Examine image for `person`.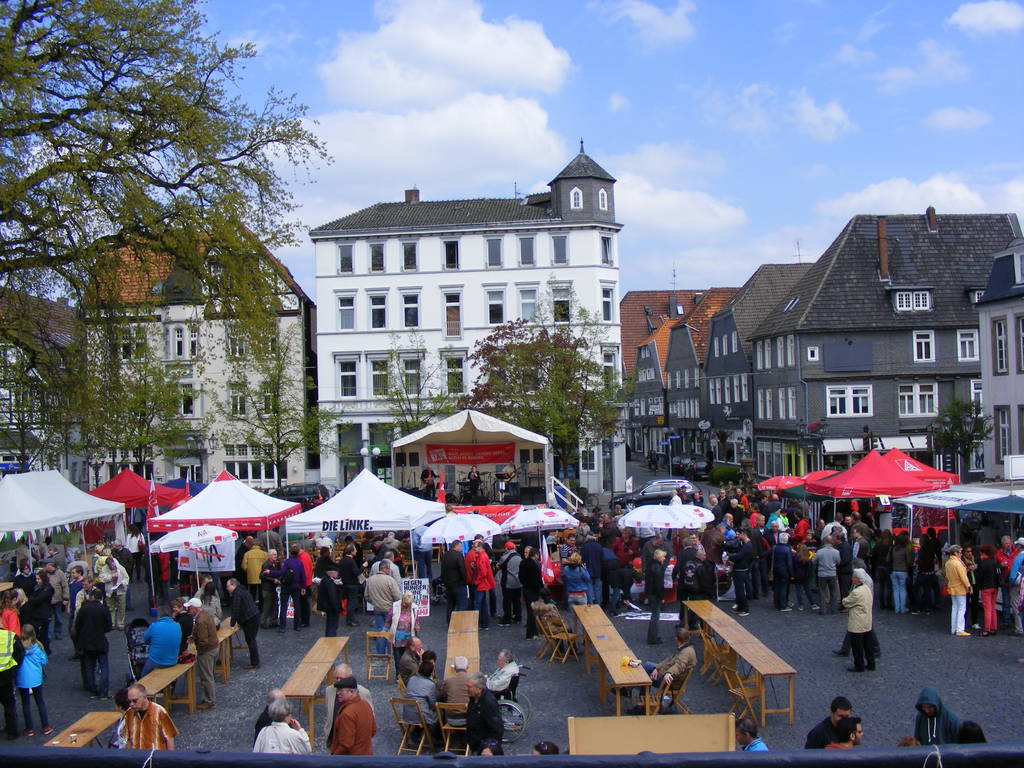
Examination result: (left=648, top=449, right=660, bottom=472).
